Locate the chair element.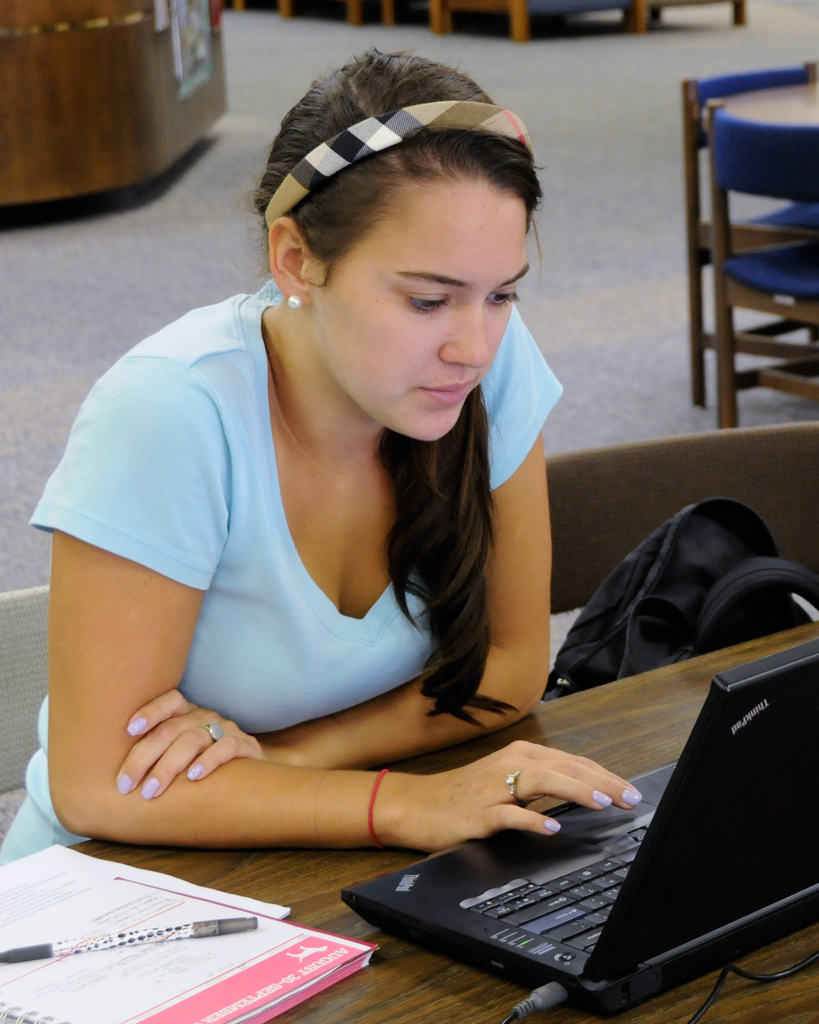
Element bbox: rect(677, 58, 815, 399).
